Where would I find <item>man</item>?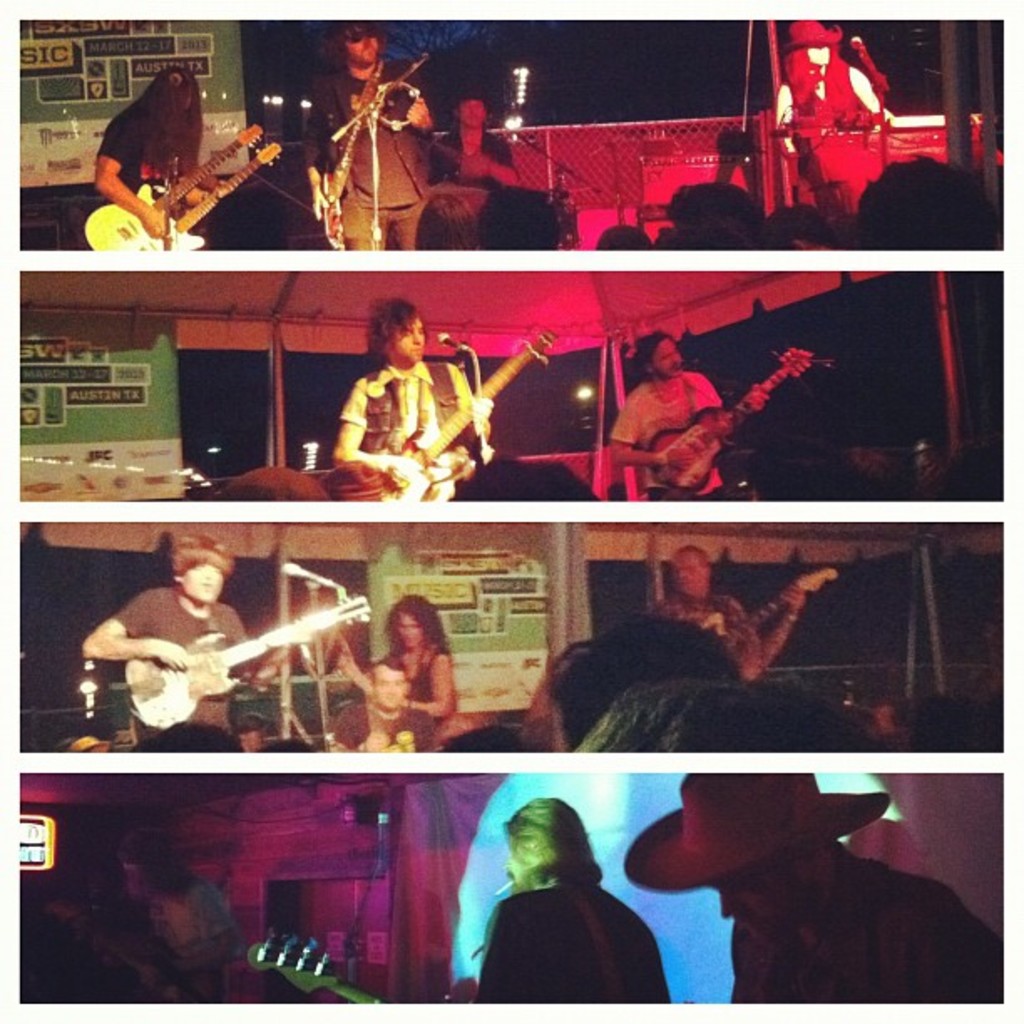
At 609,330,733,504.
